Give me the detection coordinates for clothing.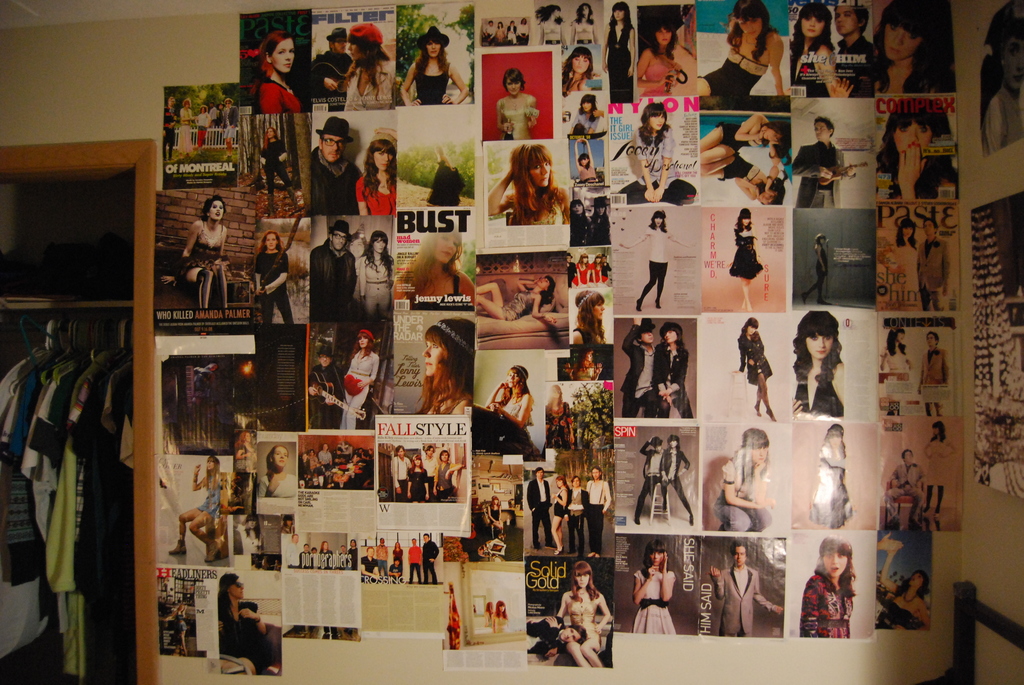
{"x1": 876, "y1": 602, "x2": 918, "y2": 633}.
